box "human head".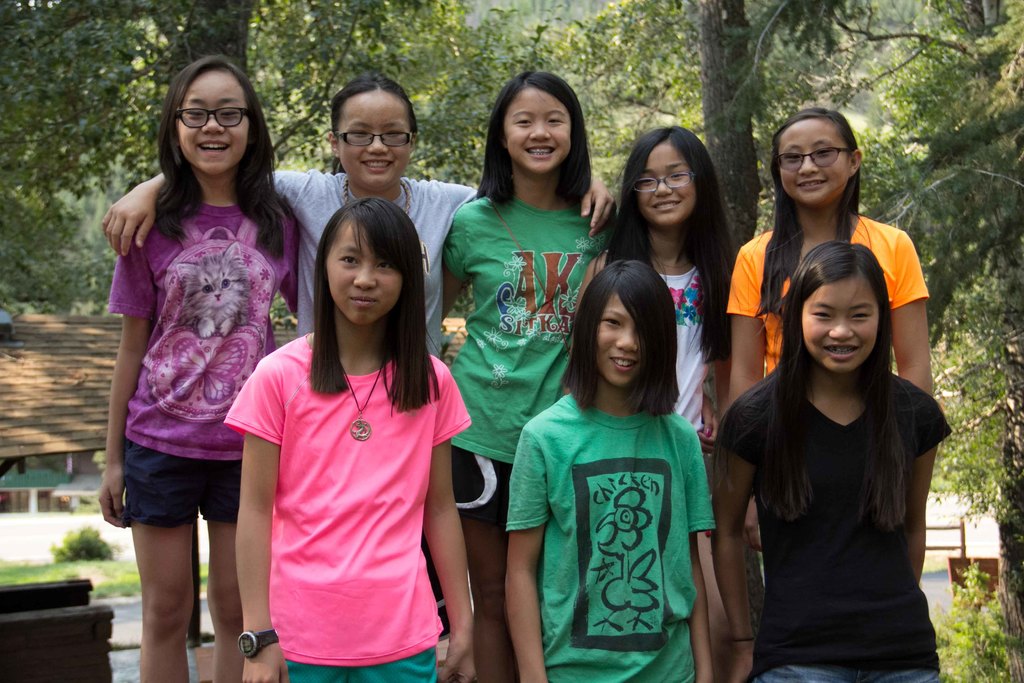
detection(577, 260, 671, 386).
